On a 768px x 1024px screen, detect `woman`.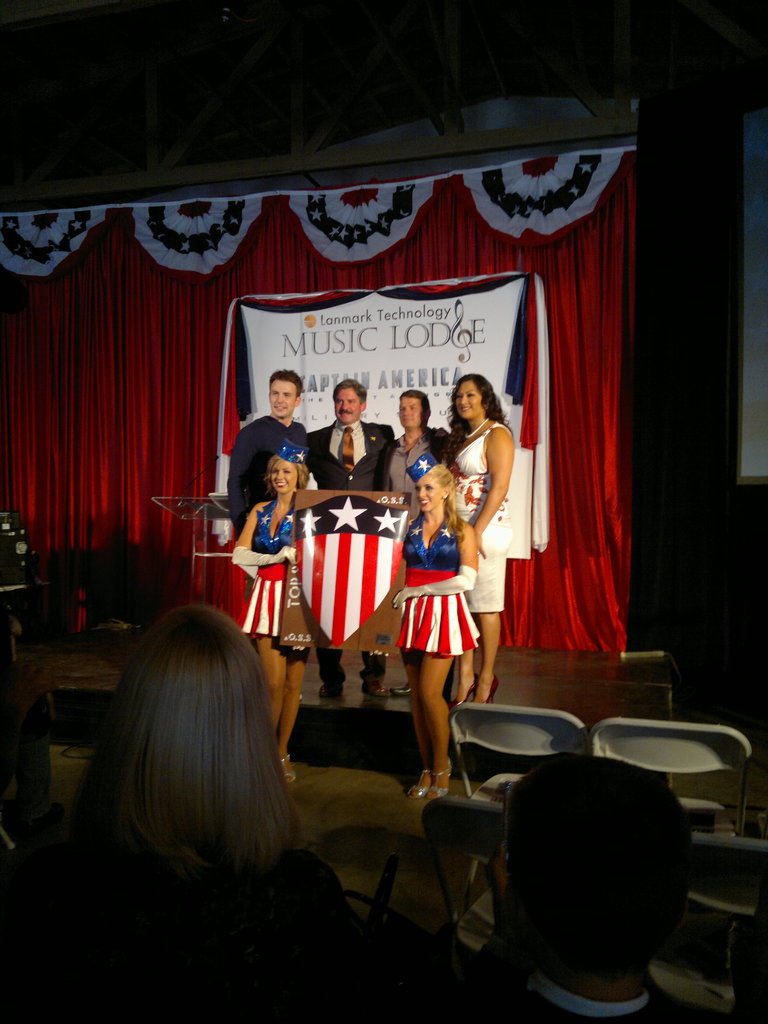
(387, 424, 495, 789).
